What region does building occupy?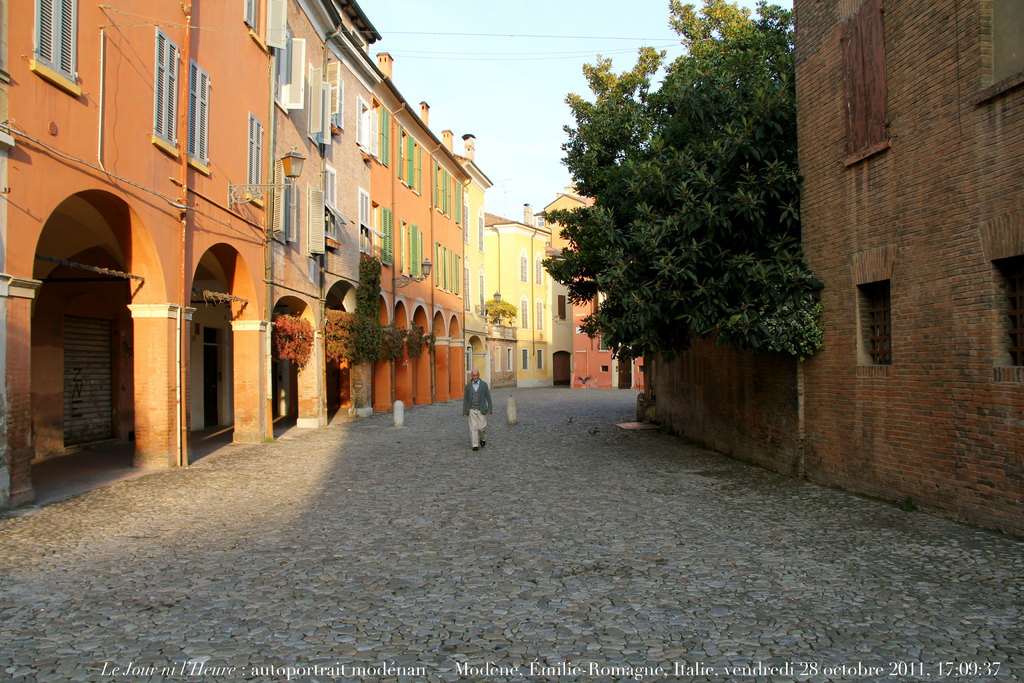
489:209:548:385.
